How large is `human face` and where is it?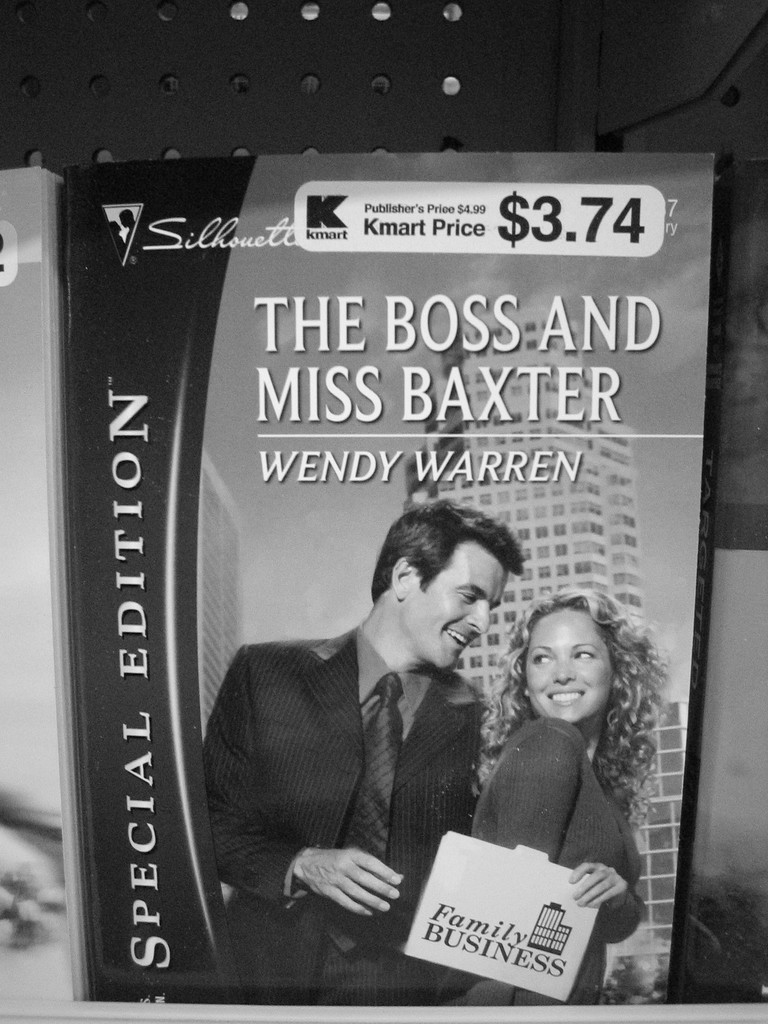
Bounding box: x1=531, y1=609, x2=620, y2=724.
